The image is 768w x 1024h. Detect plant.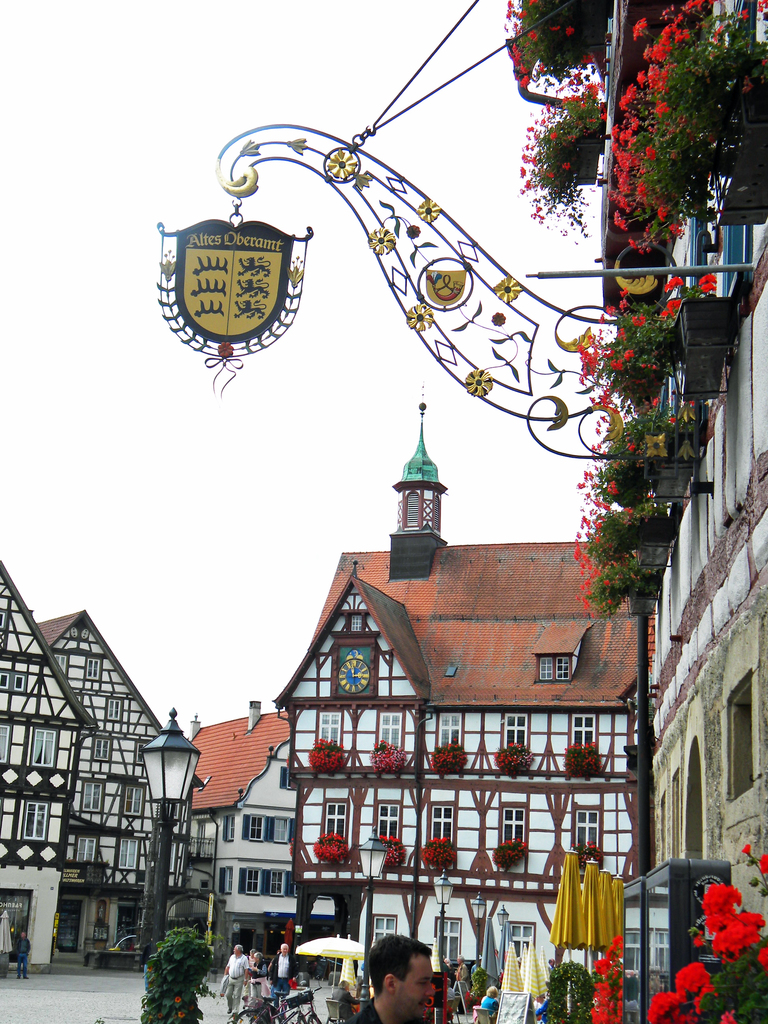
Detection: box=[364, 730, 410, 780].
